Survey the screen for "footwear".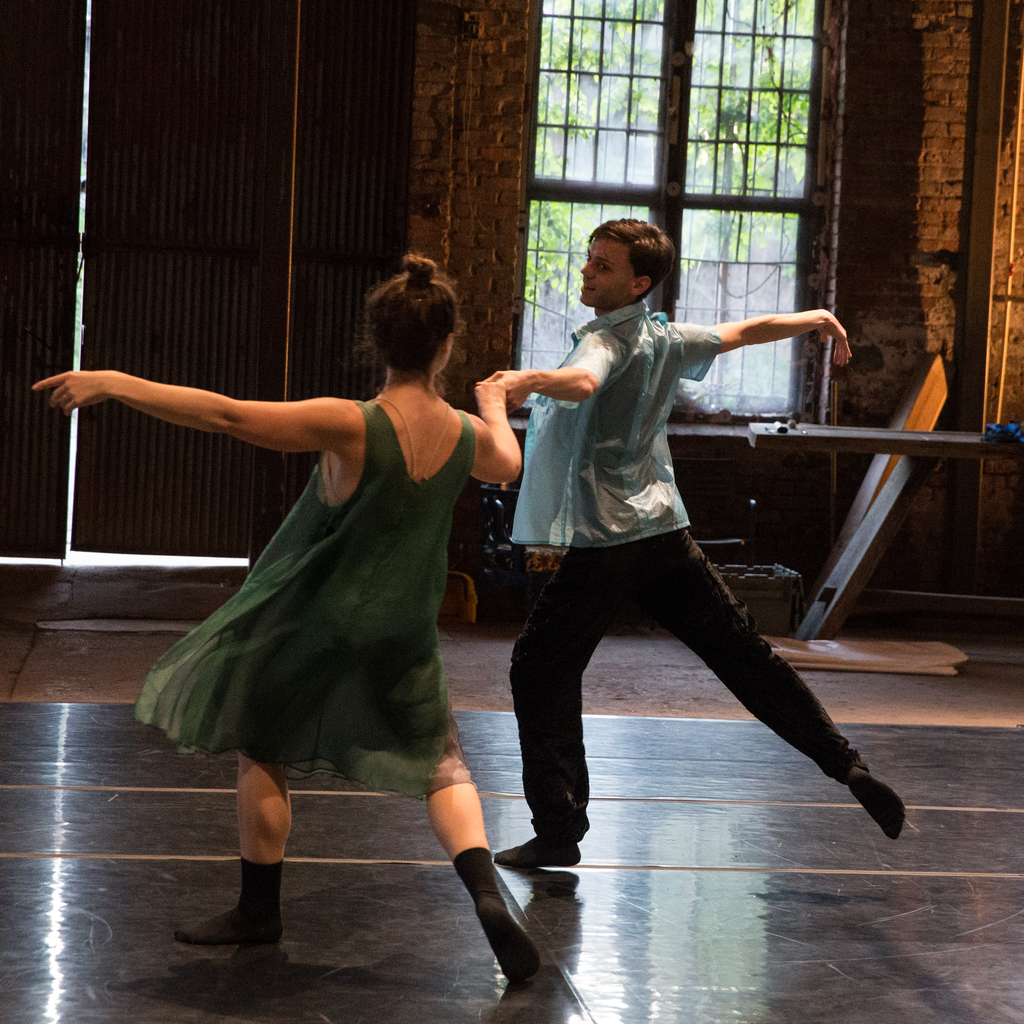
Survey found: crop(493, 844, 580, 870).
